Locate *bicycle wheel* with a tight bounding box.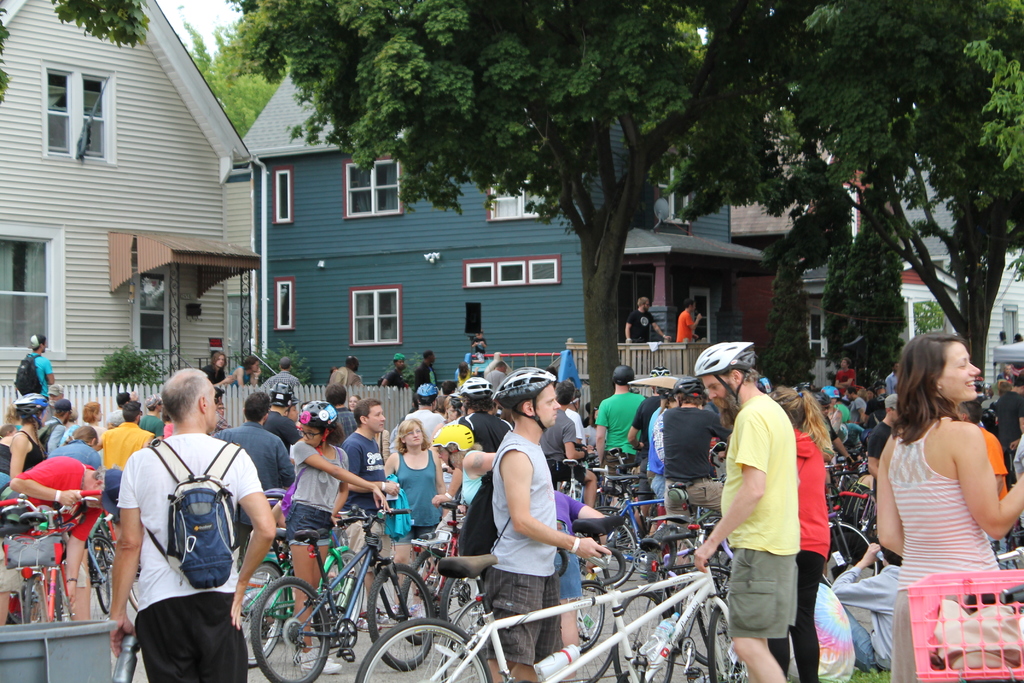
(x1=851, y1=490, x2=881, y2=542).
